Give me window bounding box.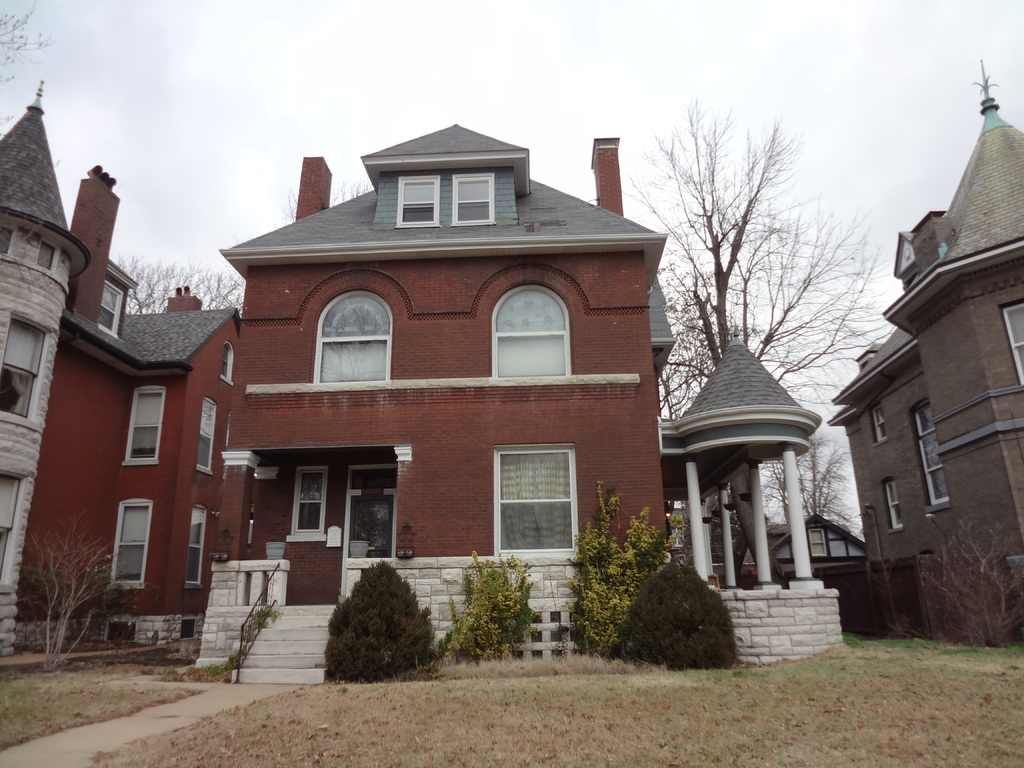
189/399/214/477.
